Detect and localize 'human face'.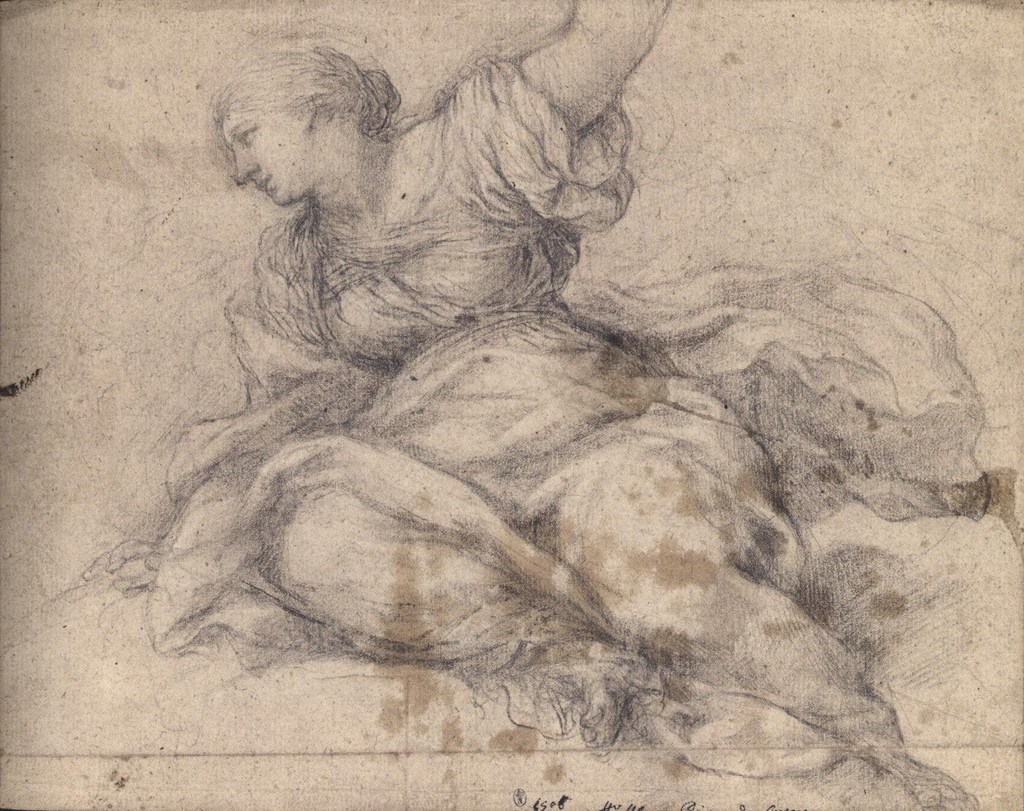
Localized at x1=221, y1=110, x2=305, y2=204.
